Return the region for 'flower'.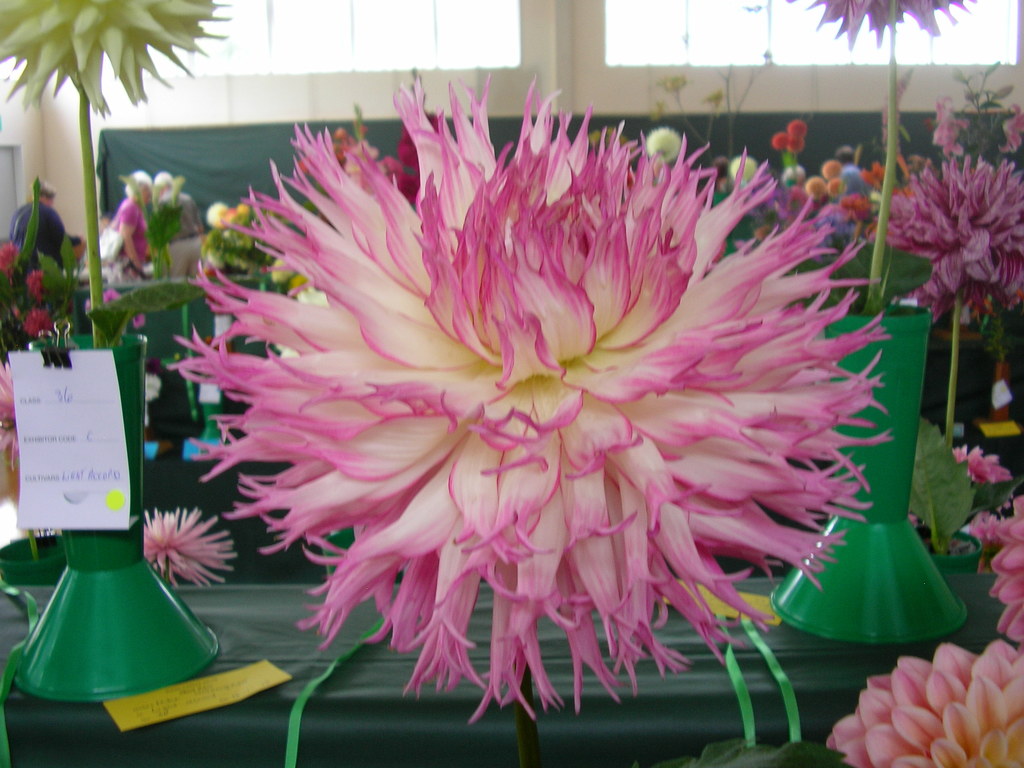
[x1=972, y1=490, x2=1023, y2=643].
